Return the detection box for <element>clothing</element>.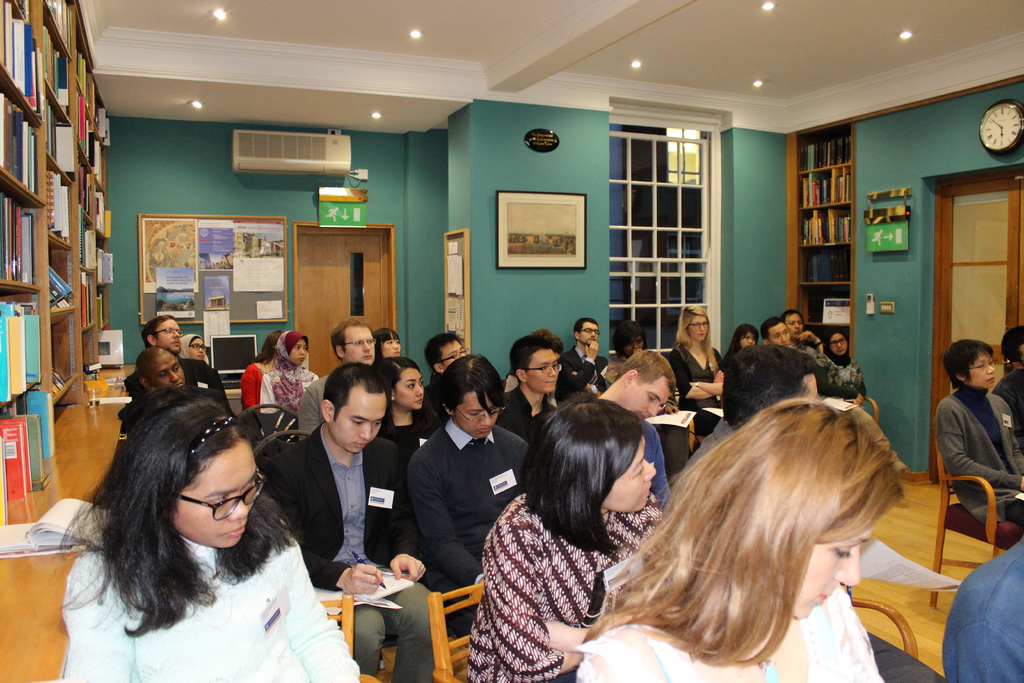
(left=995, top=365, right=1023, bottom=432).
